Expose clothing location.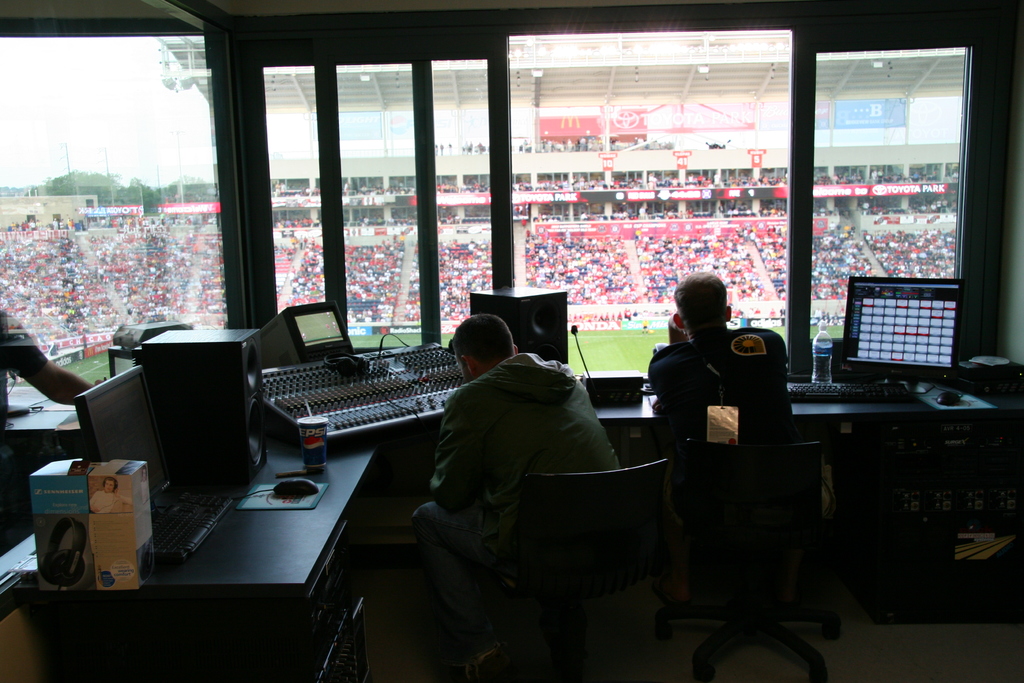
Exposed at 0, 313, 48, 447.
